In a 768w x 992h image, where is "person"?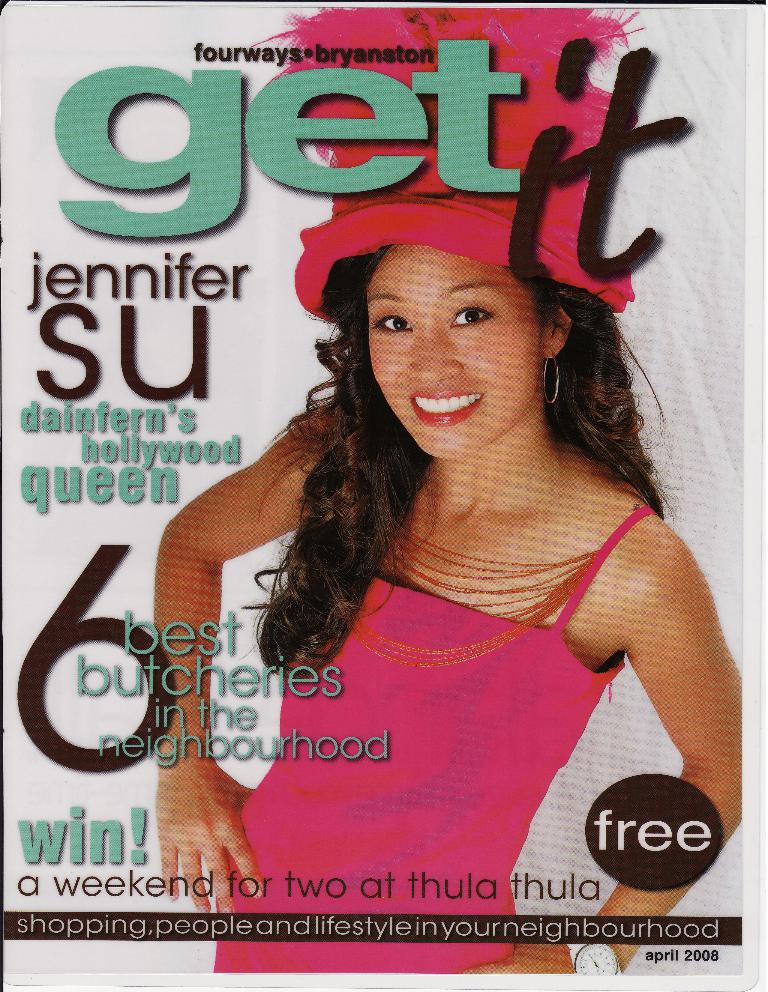
134 65 704 928.
